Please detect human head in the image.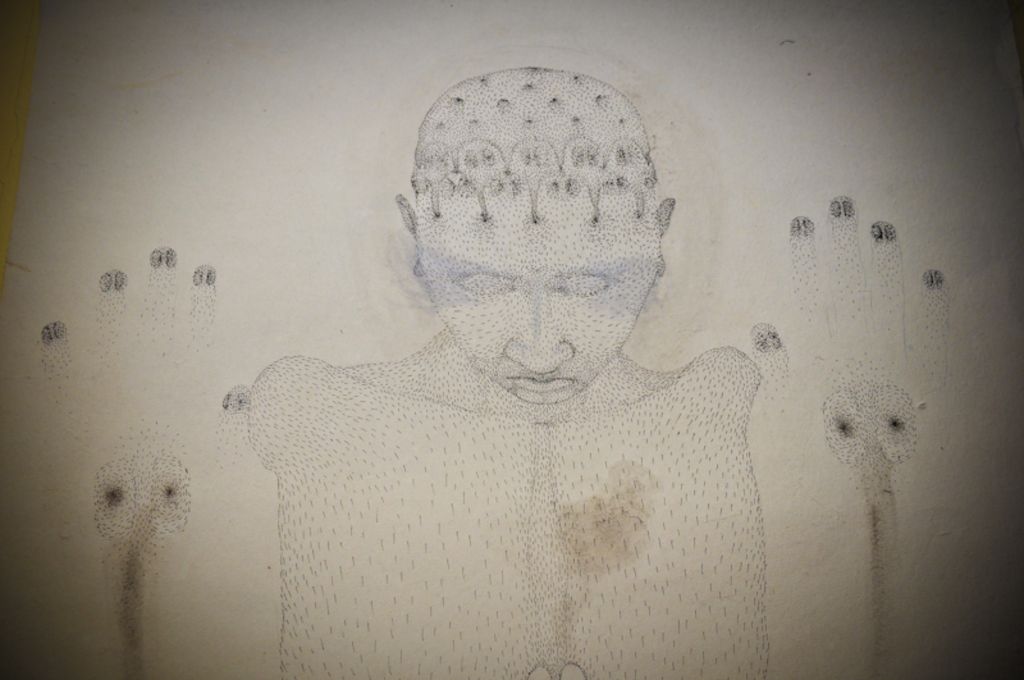
394 64 673 429.
